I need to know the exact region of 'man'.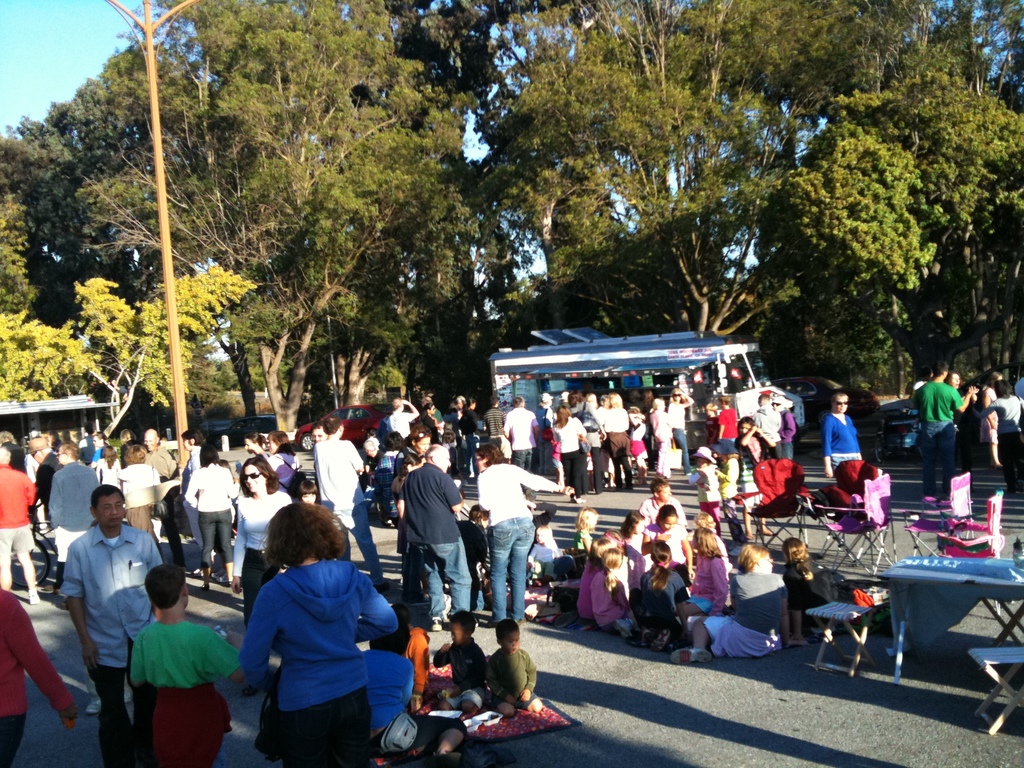
Region: BBox(305, 417, 387, 599).
